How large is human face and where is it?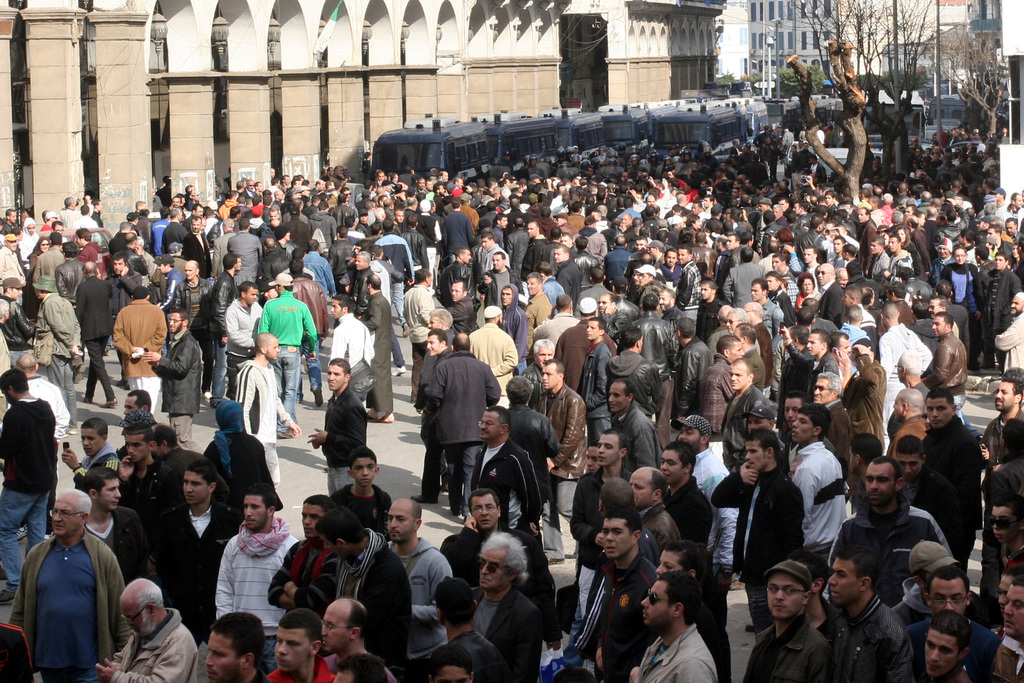
Bounding box: <box>425,336,440,360</box>.
